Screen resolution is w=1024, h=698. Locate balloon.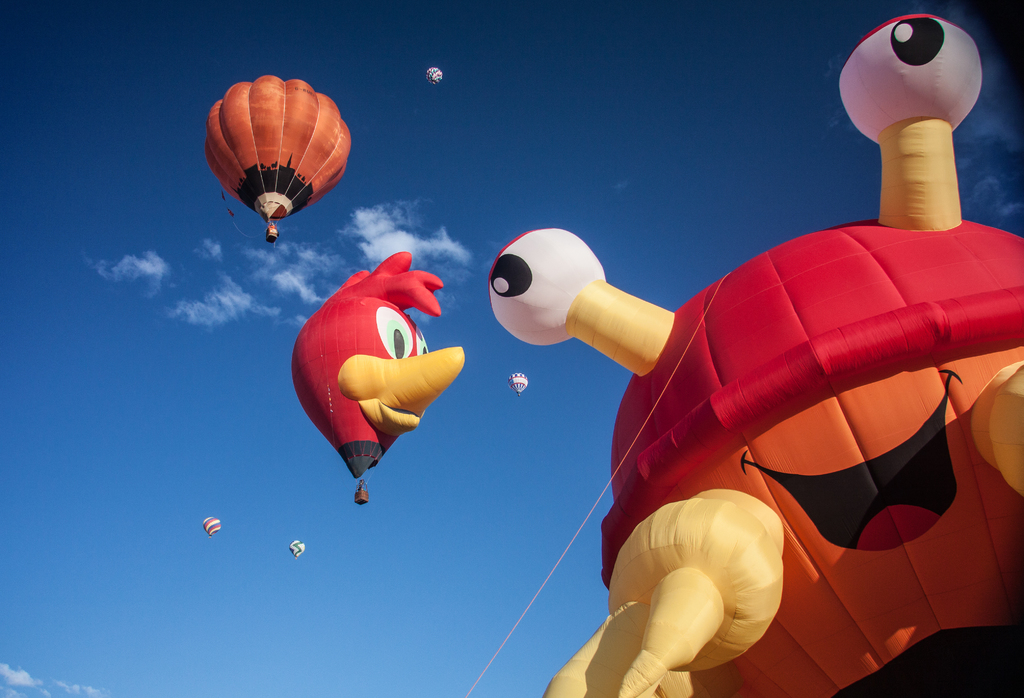
bbox=[204, 76, 349, 224].
